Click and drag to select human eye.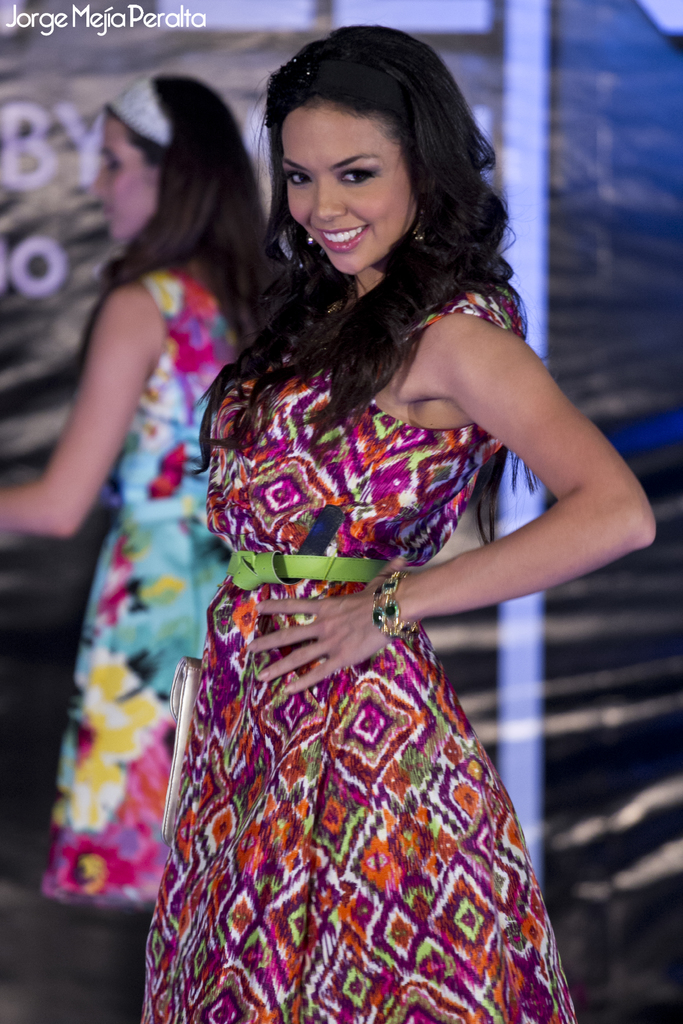
Selection: locate(335, 164, 383, 195).
